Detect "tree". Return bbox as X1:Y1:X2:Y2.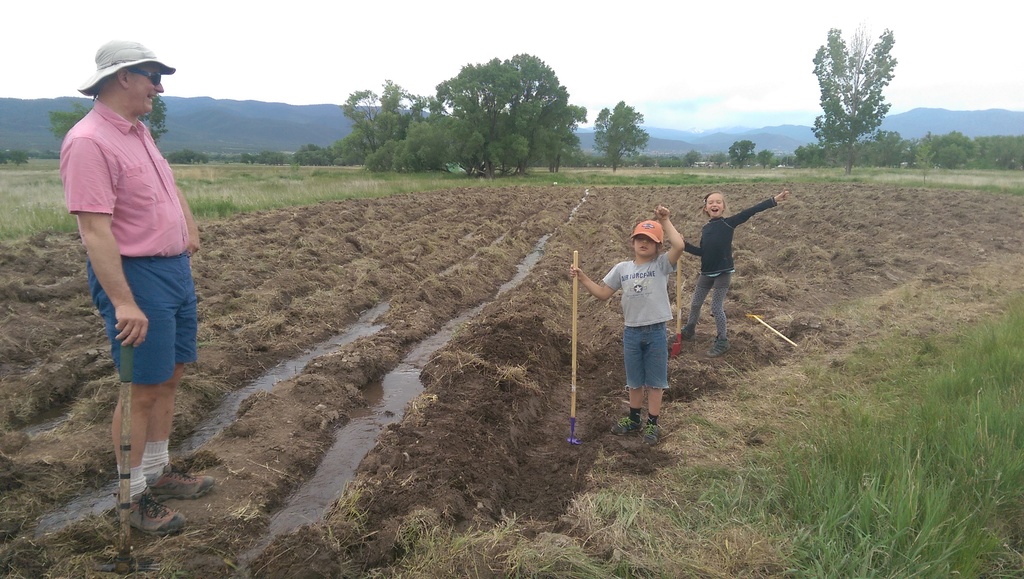
909:130:1023:175.
